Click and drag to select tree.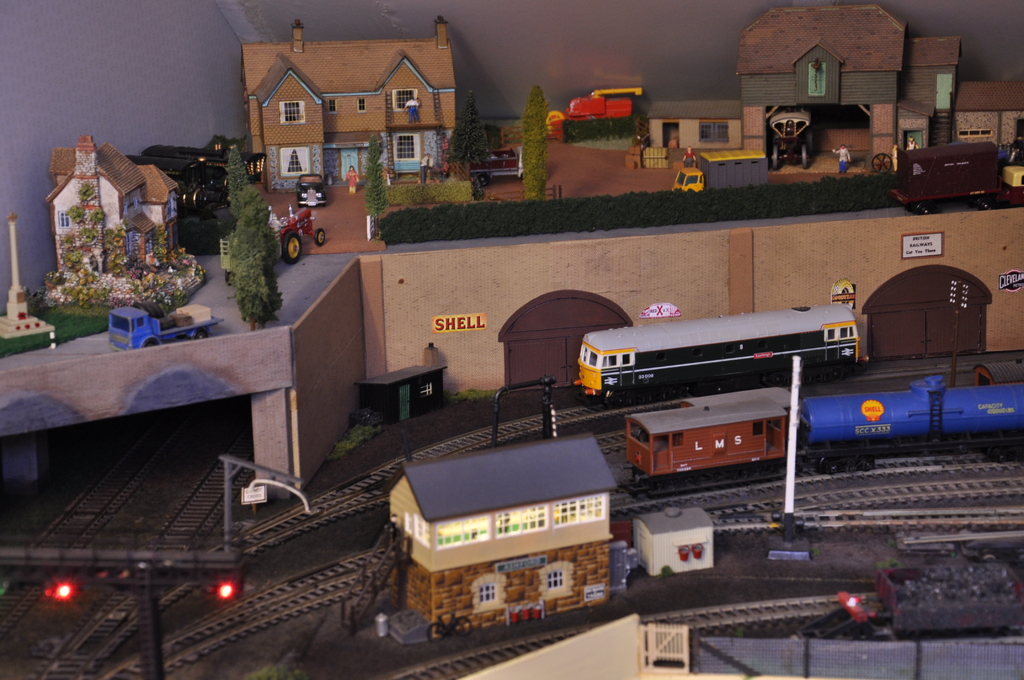
Selection: left=230, top=221, right=269, bottom=336.
